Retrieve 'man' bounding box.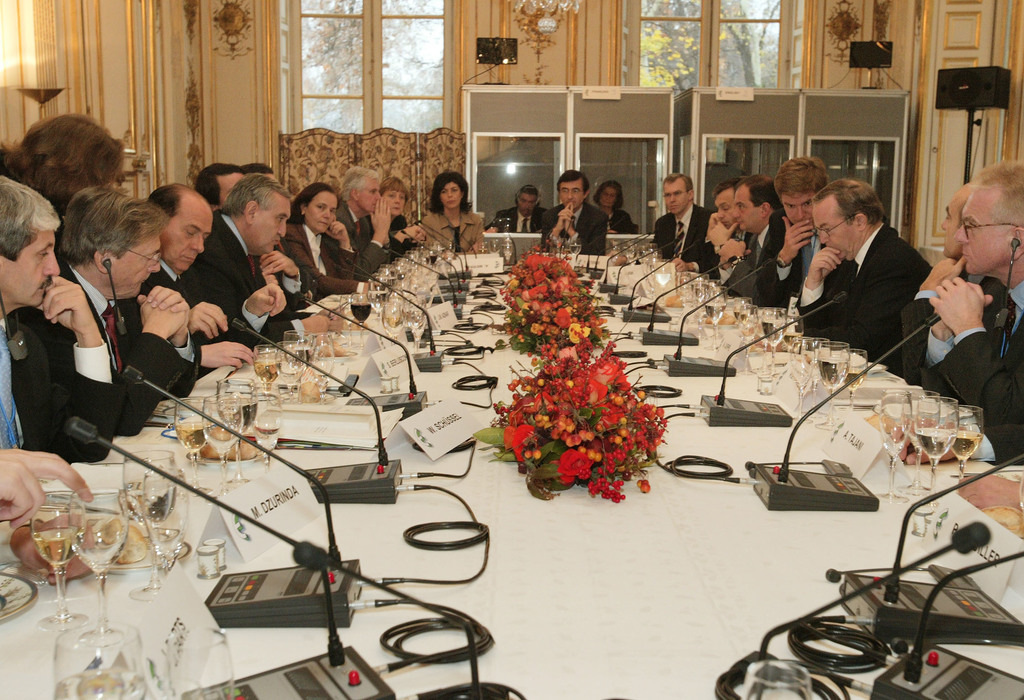
Bounding box: [650, 173, 720, 277].
